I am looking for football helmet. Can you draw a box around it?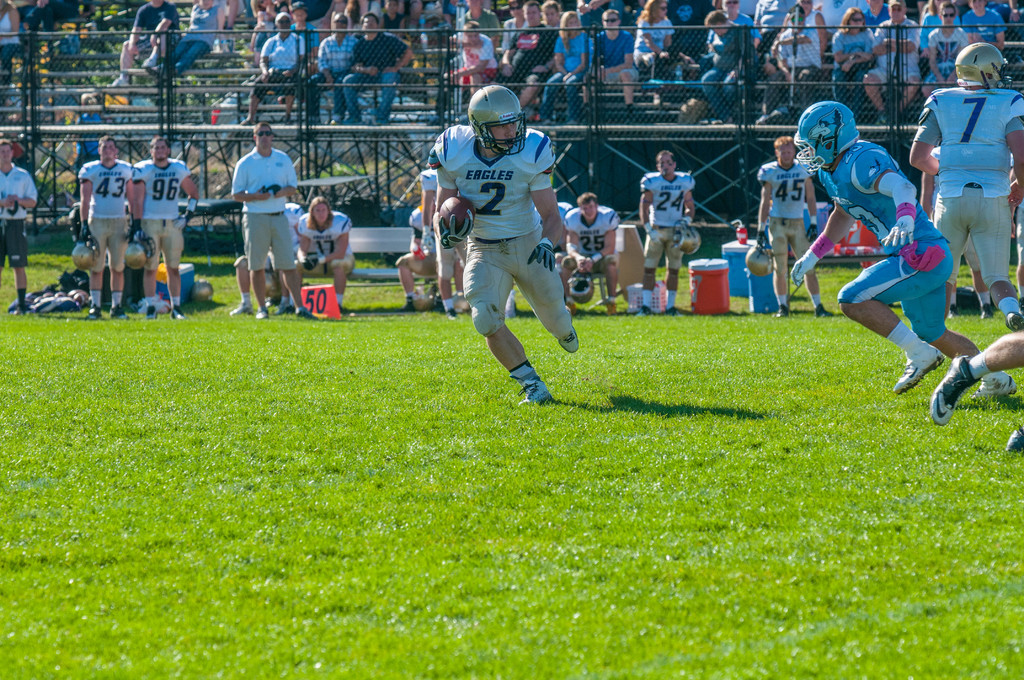
Sure, the bounding box is {"x1": 568, "y1": 275, "x2": 594, "y2": 303}.
